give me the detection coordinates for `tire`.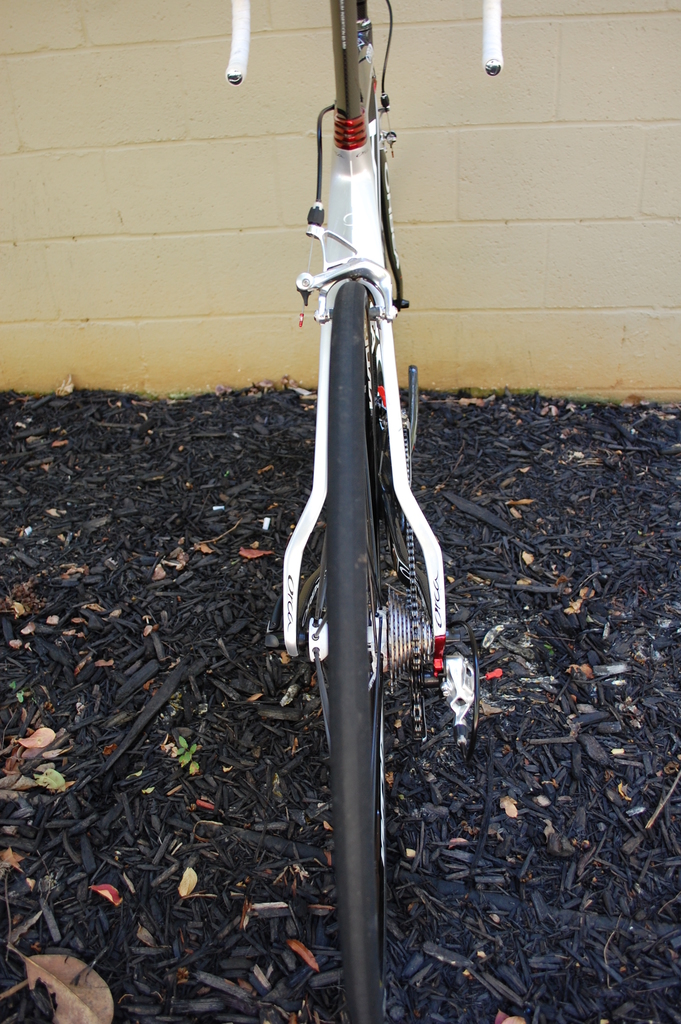
<bbox>328, 283, 372, 1021</bbox>.
